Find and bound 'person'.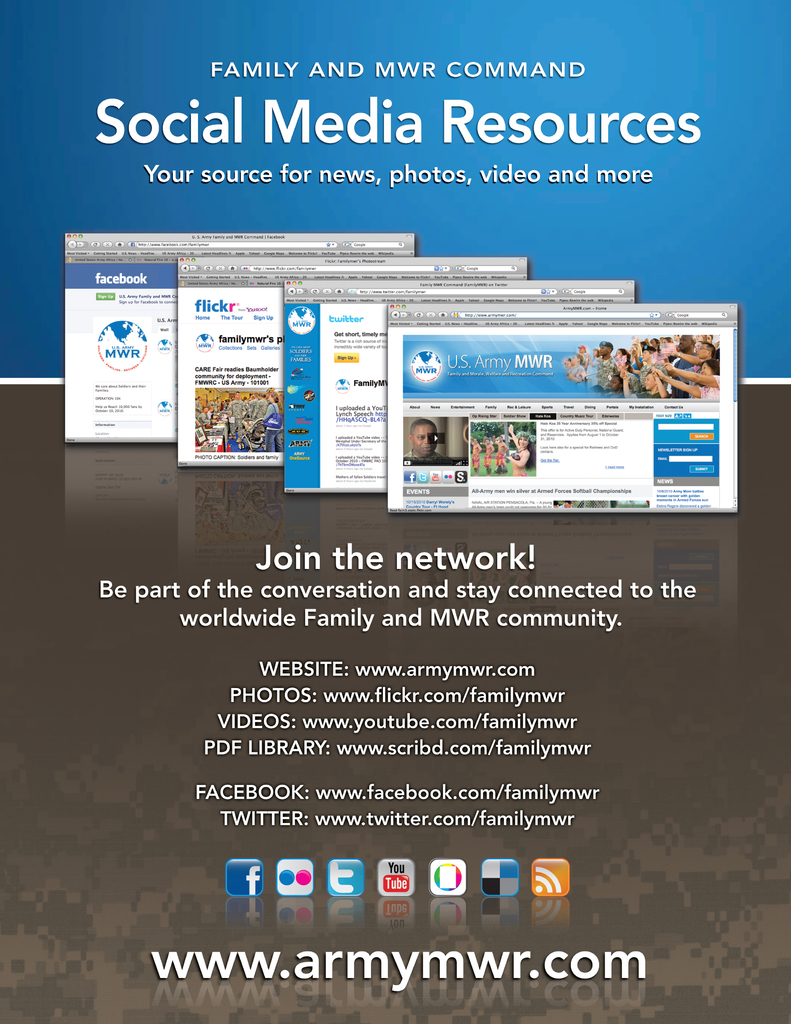
Bound: [406, 419, 449, 462].
